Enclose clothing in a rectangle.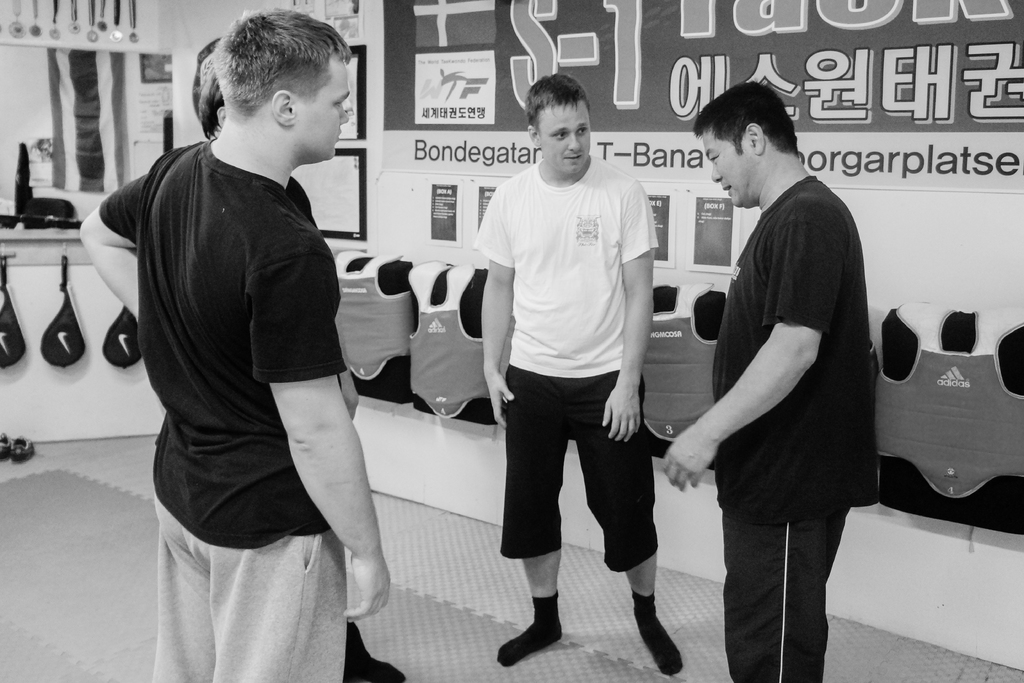
<region>708, 178, 883, 682</region>.
